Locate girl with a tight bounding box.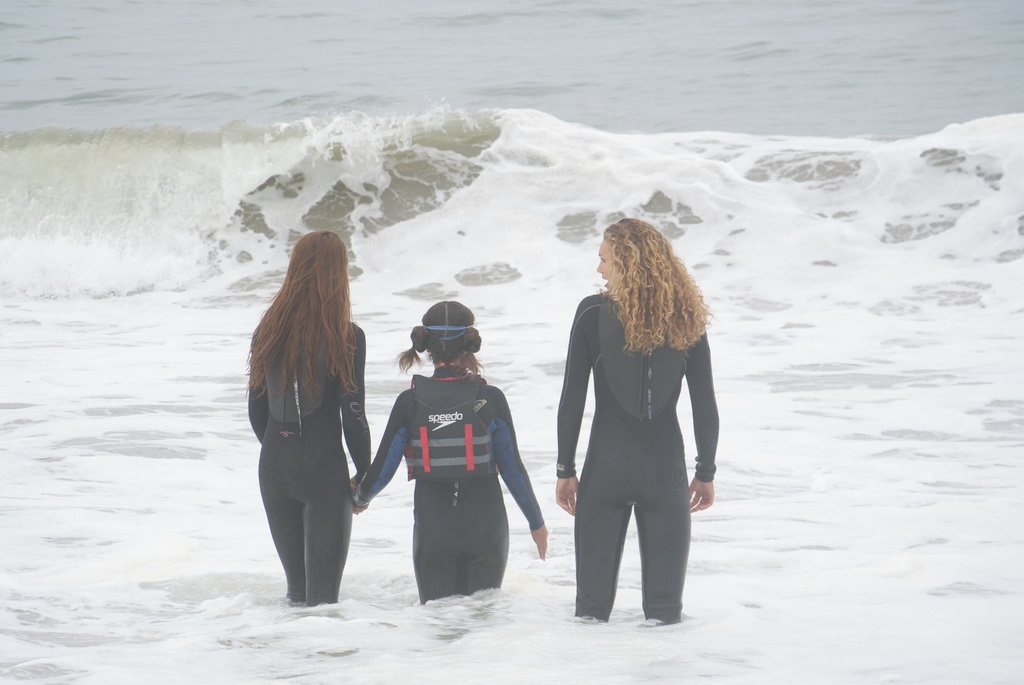
353/299/547/610.
